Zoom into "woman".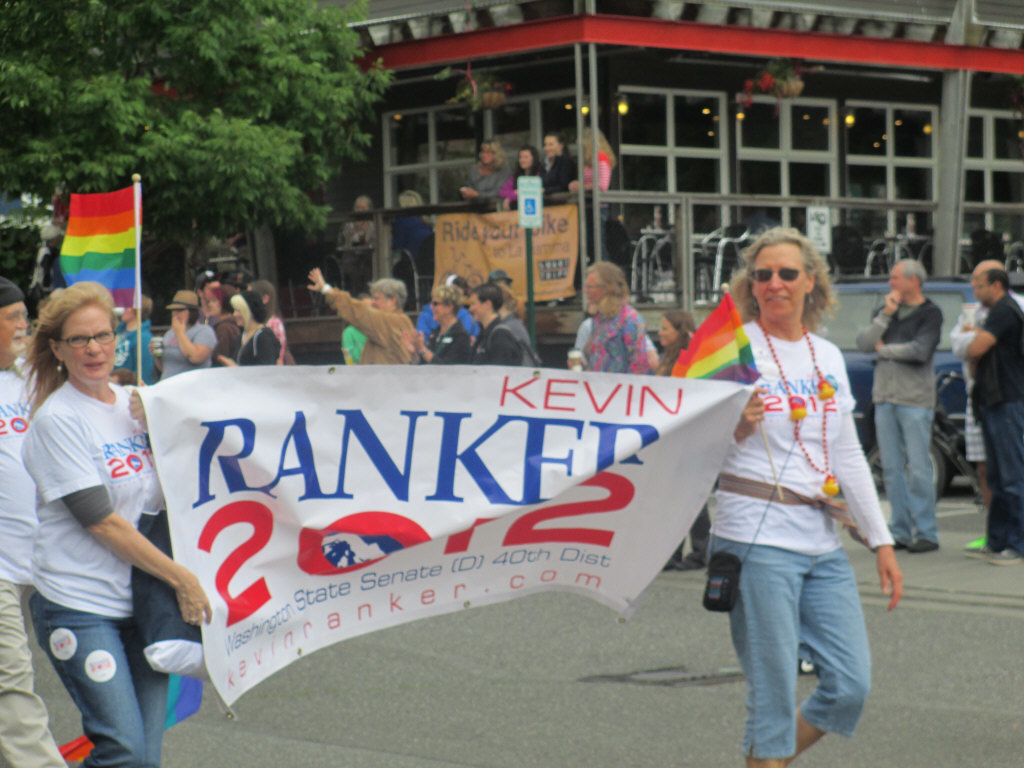
Zoom target: Rect(567, 121, 614, 195).
